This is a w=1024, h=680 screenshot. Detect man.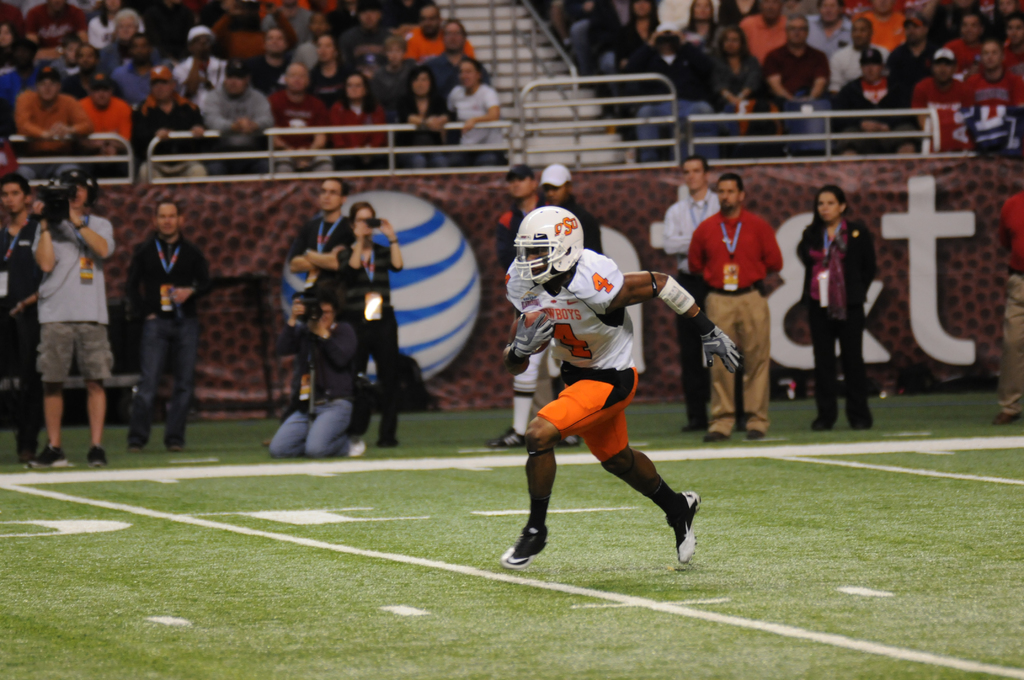
824:20:887:92.
